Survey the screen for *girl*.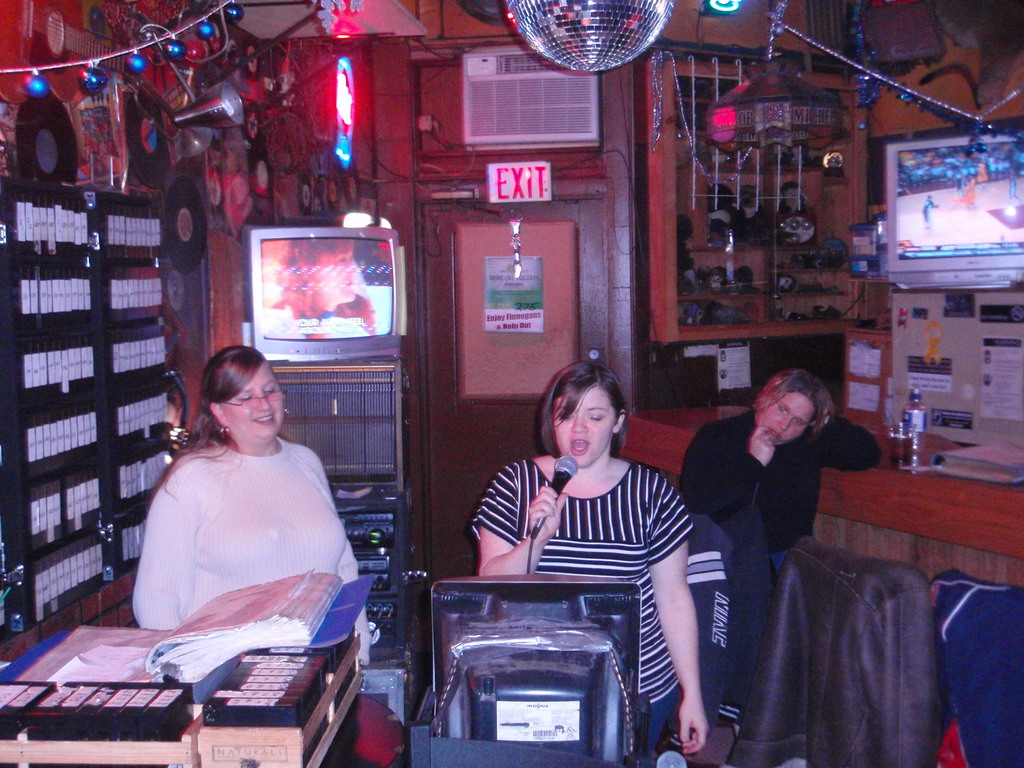
Survey found: bbox=[473, 361, 707, 767].
